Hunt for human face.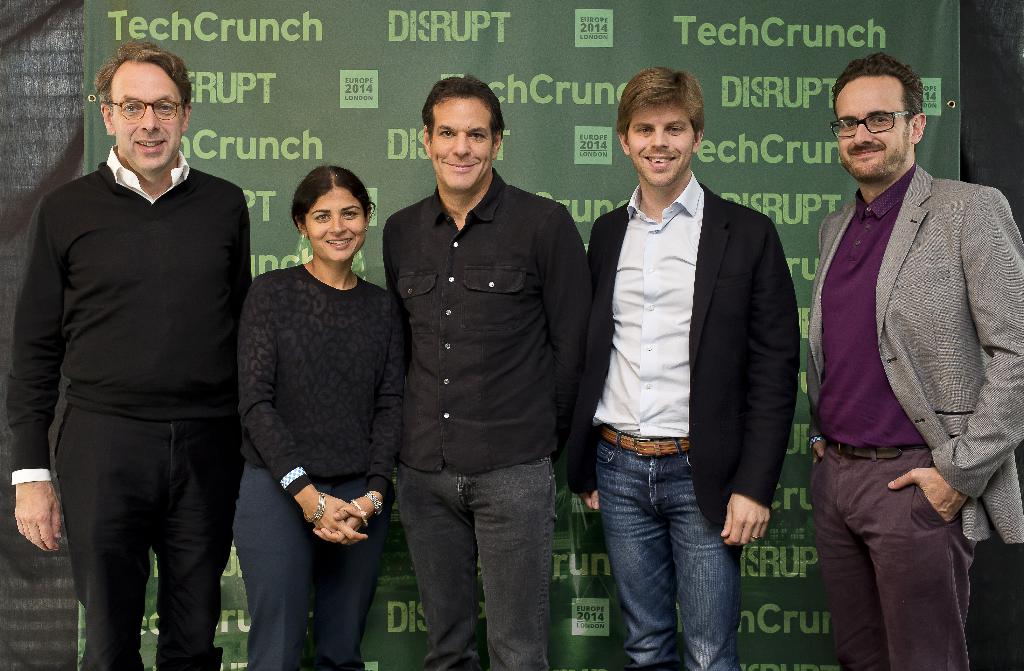
Hunted down at (left=837, top=74, right=913, bottom=181).
